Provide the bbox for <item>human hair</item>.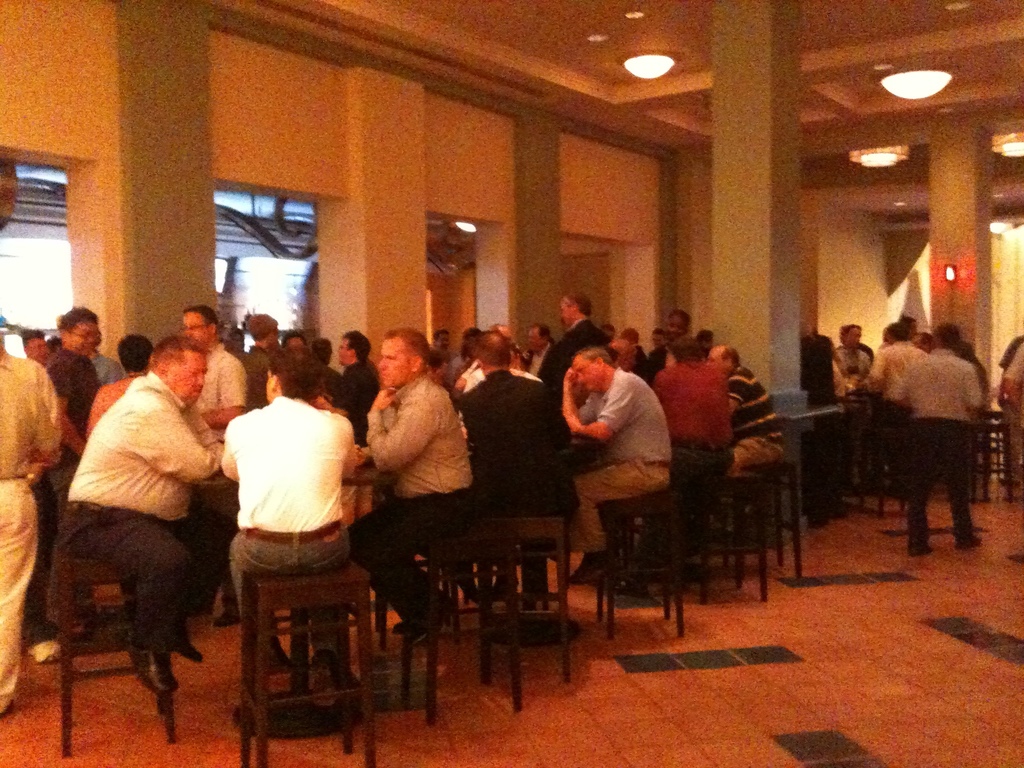
[x1=463, y1=330, x2=483, y2=359].
